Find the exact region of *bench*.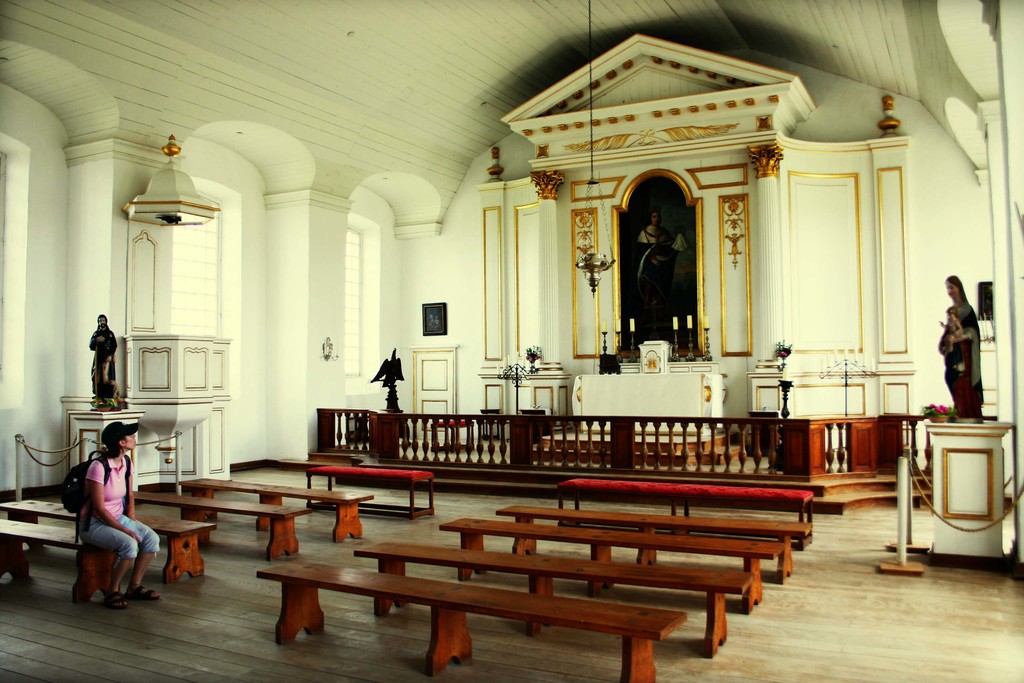
Exact region: x1=307 y1=465 x2=433 y2=522.
